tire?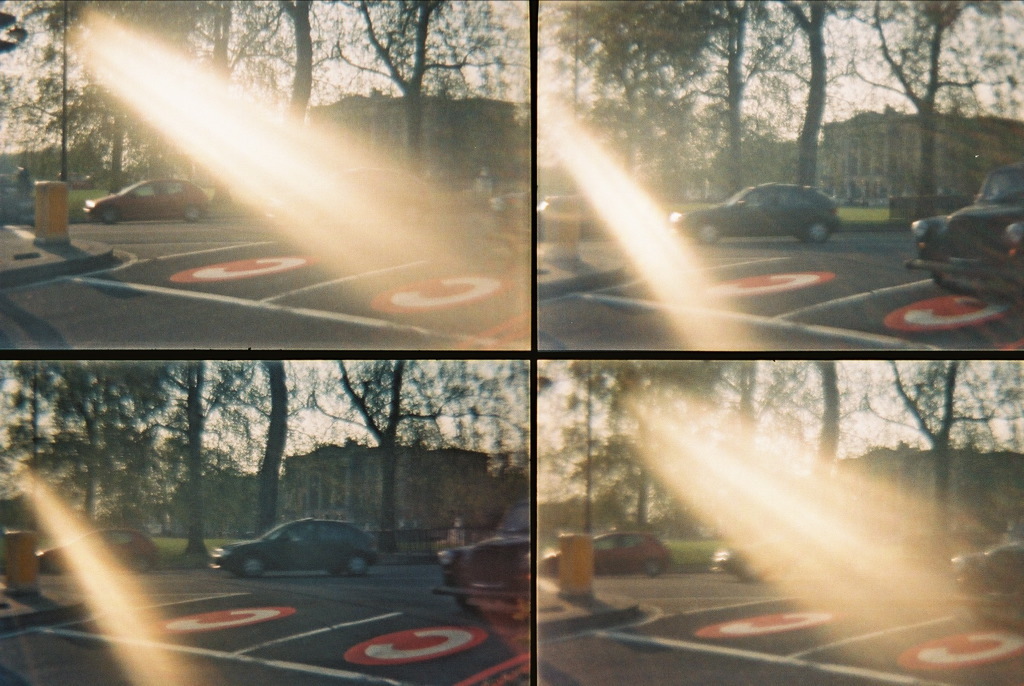
crop(348, 556, 369, 575)
